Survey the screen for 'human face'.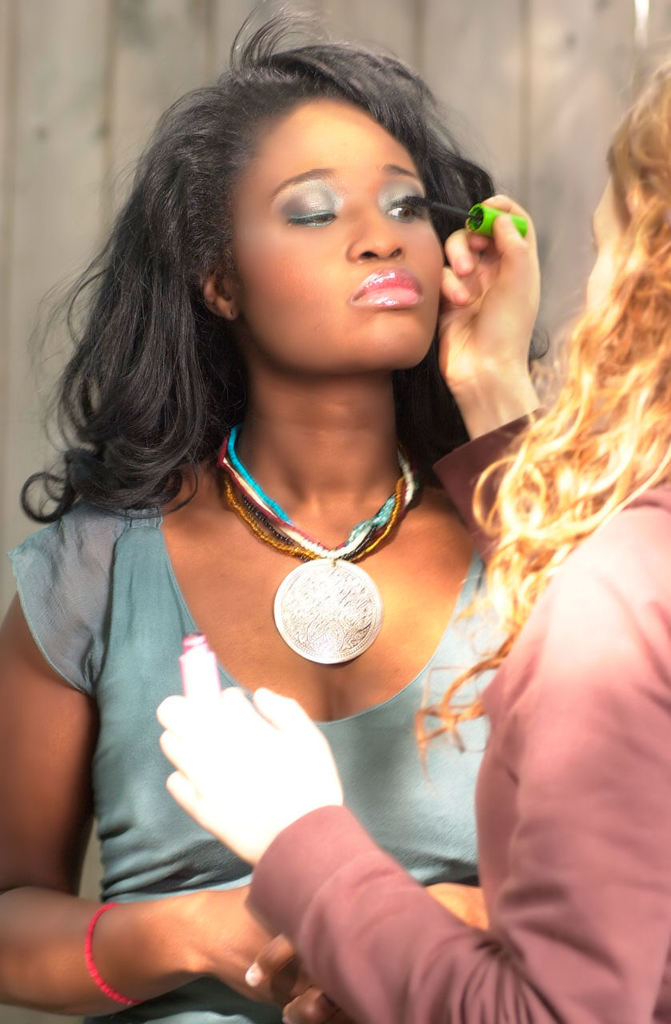
Survey found: {"left": 208, "top": 93, "right": 450, "bottom": 392}.
